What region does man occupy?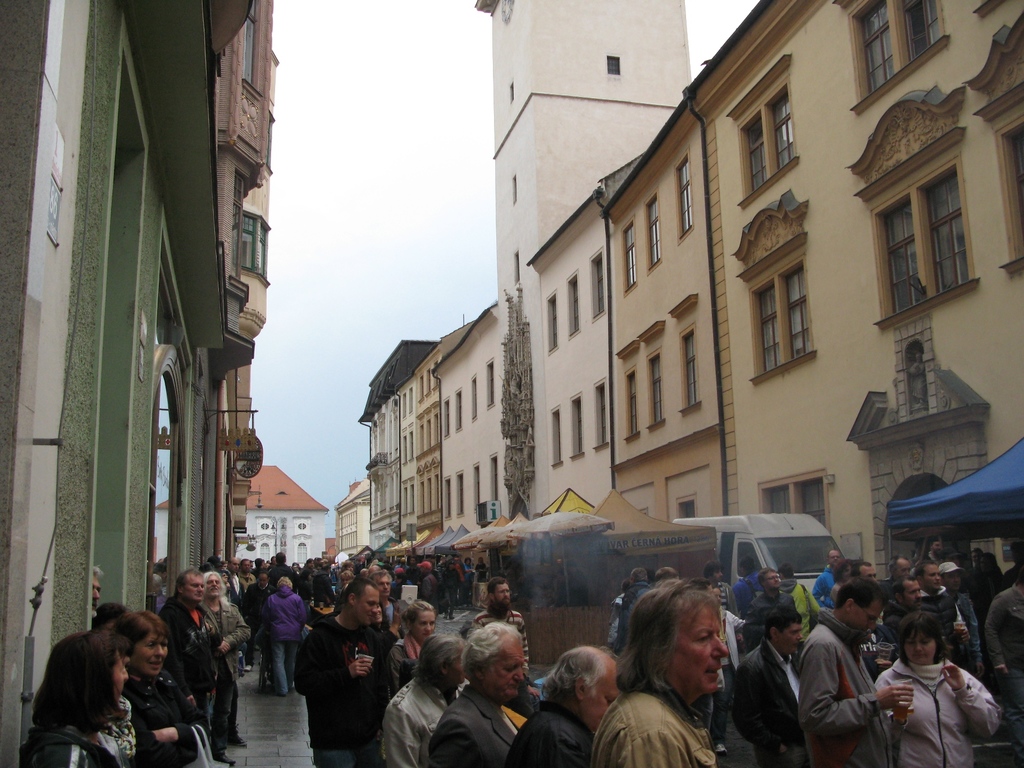
237/559/258/588.
